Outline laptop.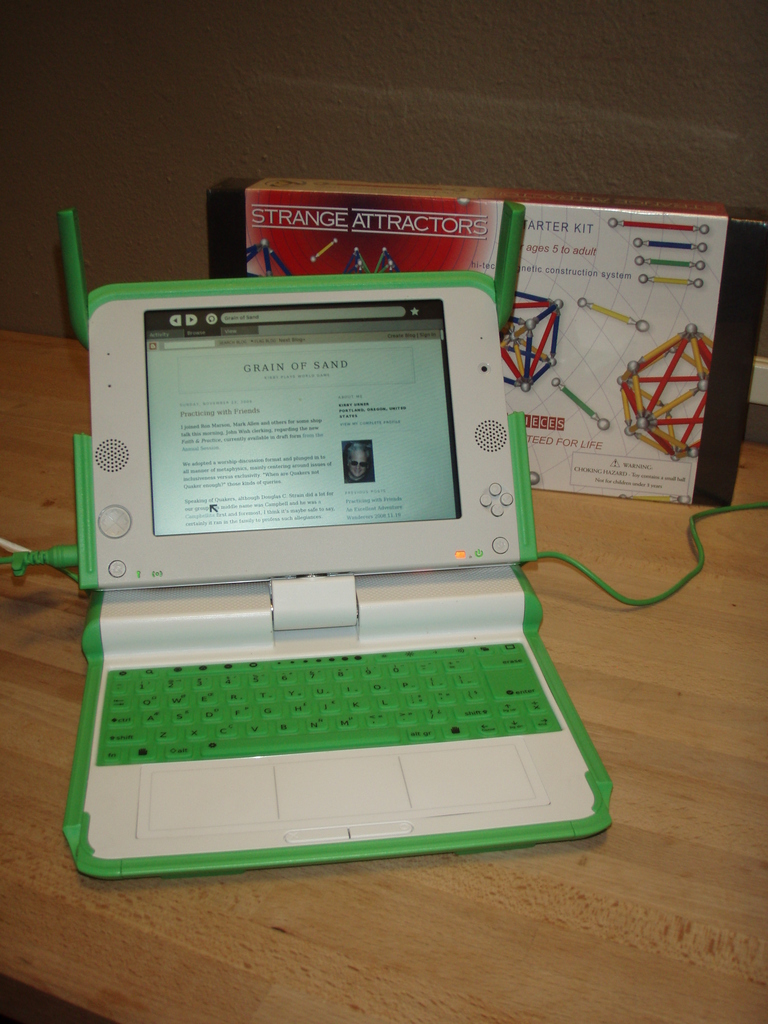
Outline: bbox=(59, 199, 613, 874).
